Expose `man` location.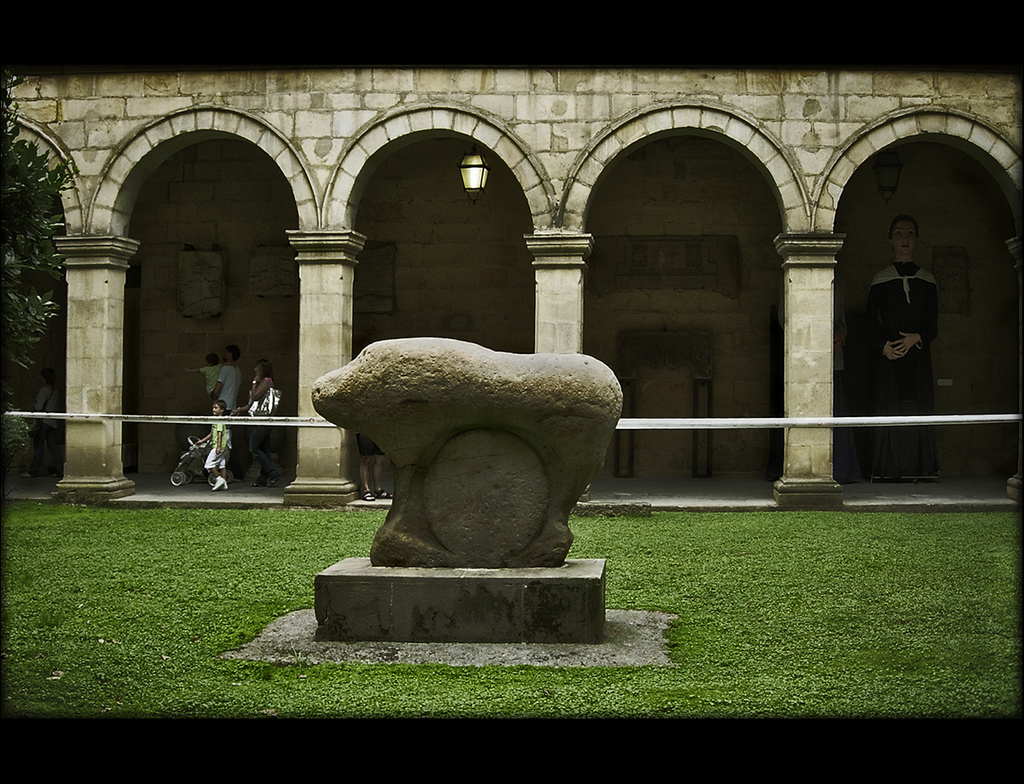
Exposed at [209,346,245,462].
